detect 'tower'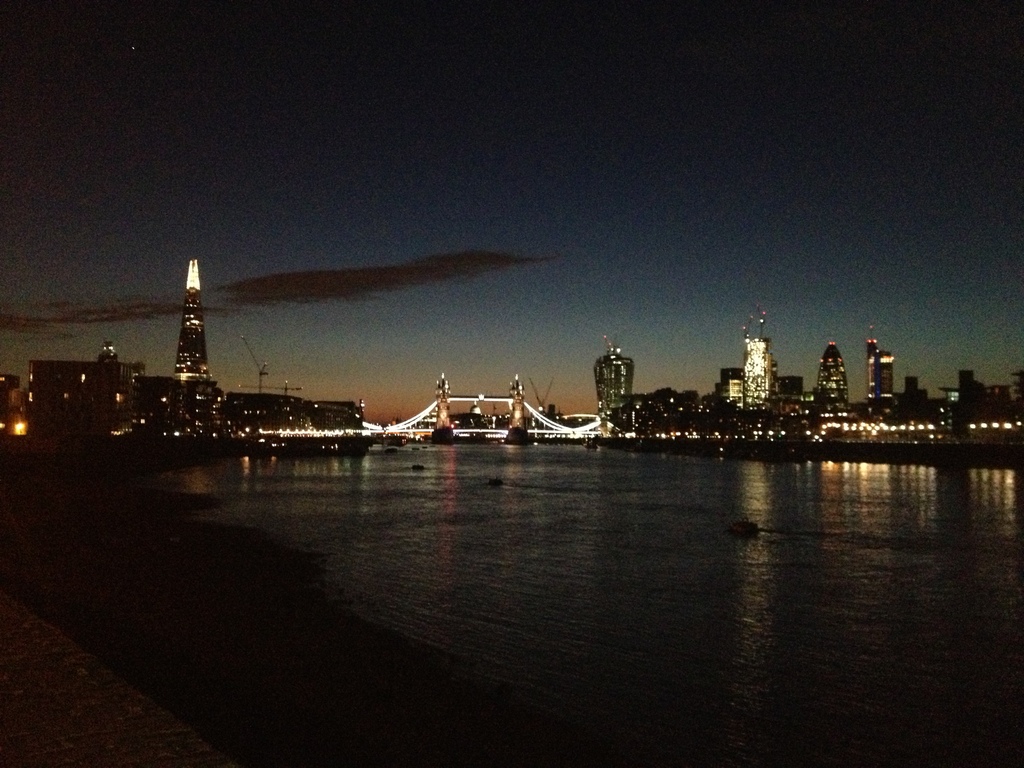
[x1=584, y1=338, x2=638, y2=436]
